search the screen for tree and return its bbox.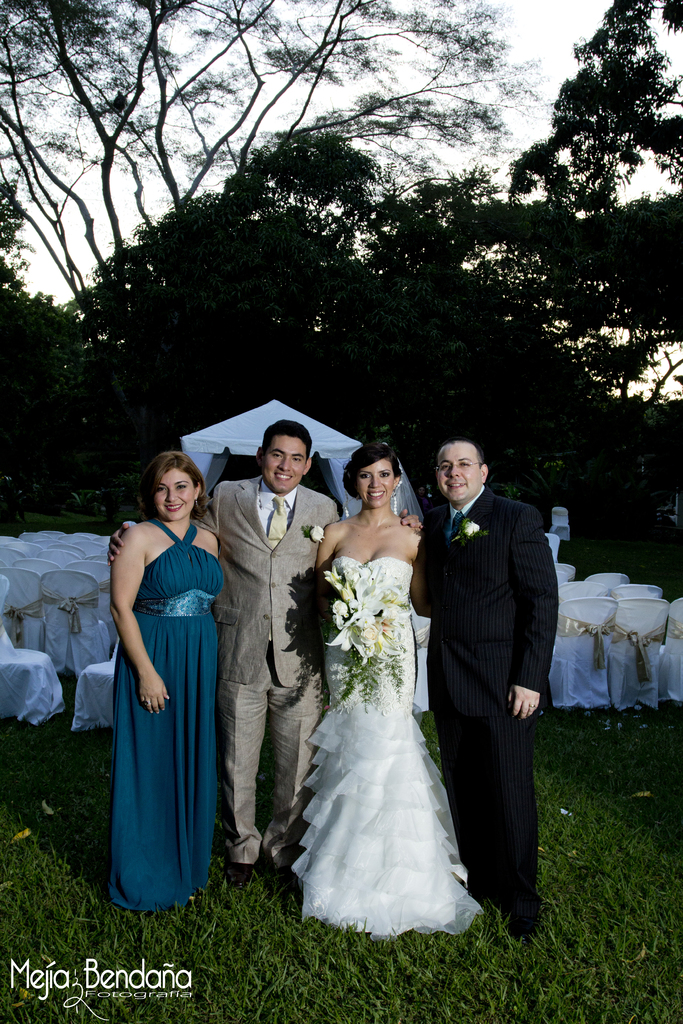
Found: <bbox>0, 1, 530, 324</bbox>.
